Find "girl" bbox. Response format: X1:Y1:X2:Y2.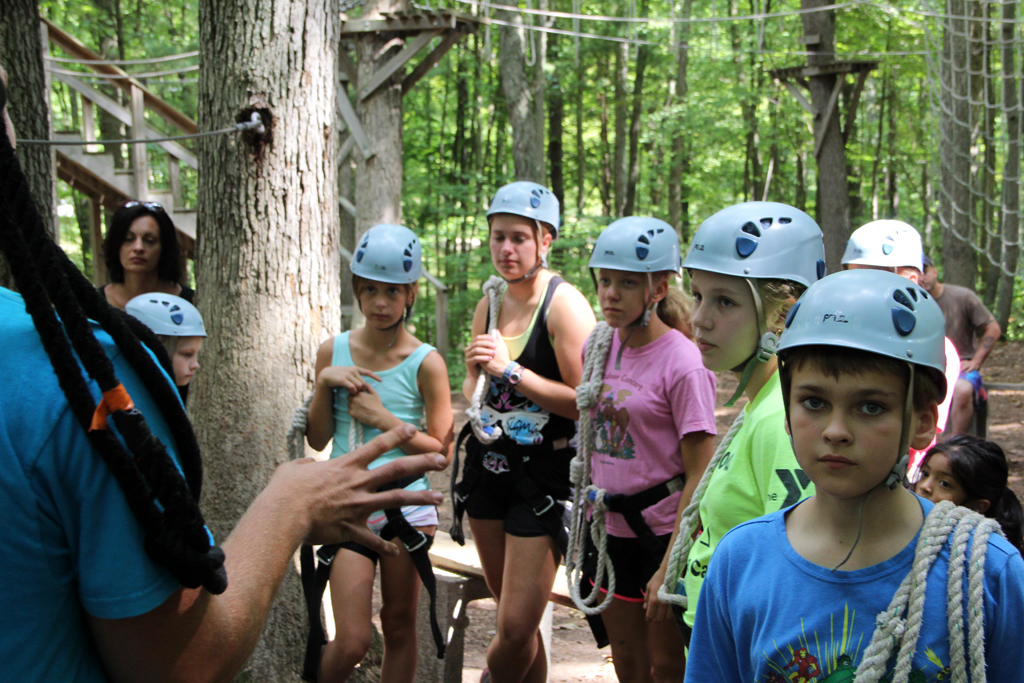
913:431:1023:554.
